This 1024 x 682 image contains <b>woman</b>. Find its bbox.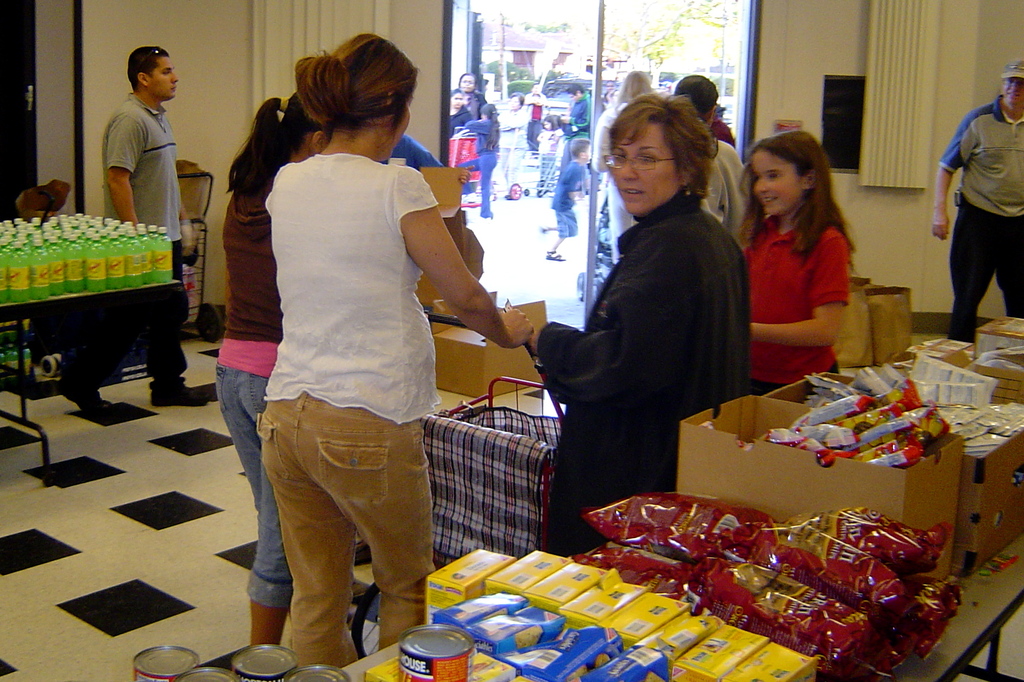
(445, 86, 475, 137).
